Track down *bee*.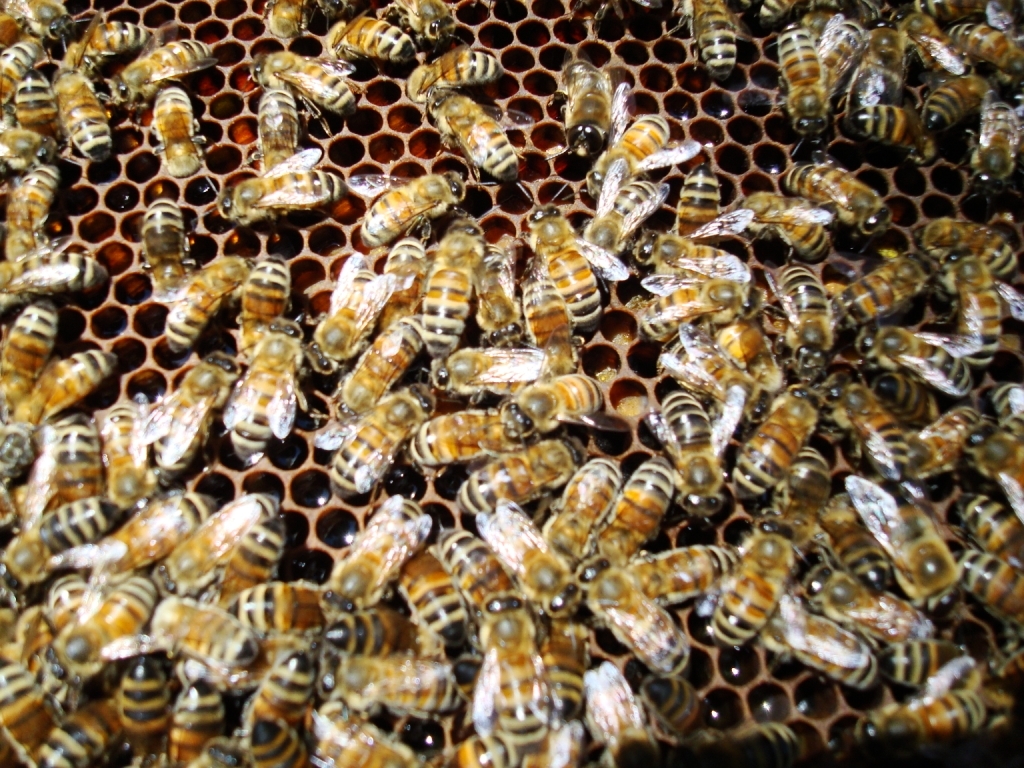
Tracked to {"left": 582, "top": 540, "right": 736, "bottom": 612}.
